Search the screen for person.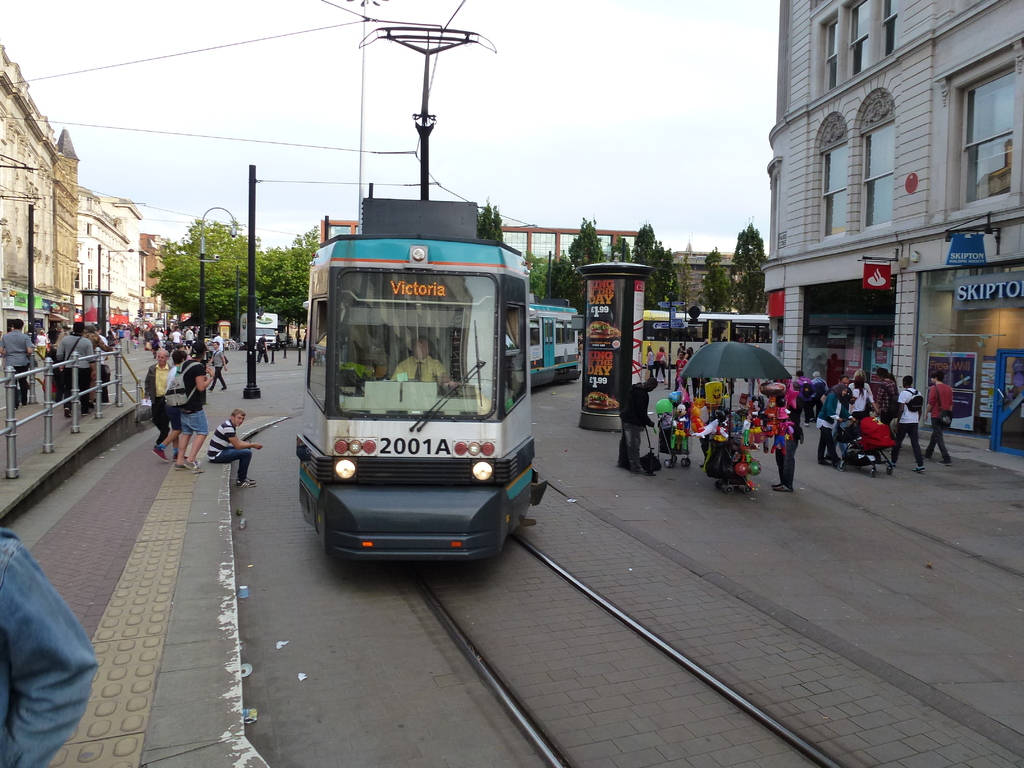
Found at x1=674, y1=350, x2=689, y2=396.
